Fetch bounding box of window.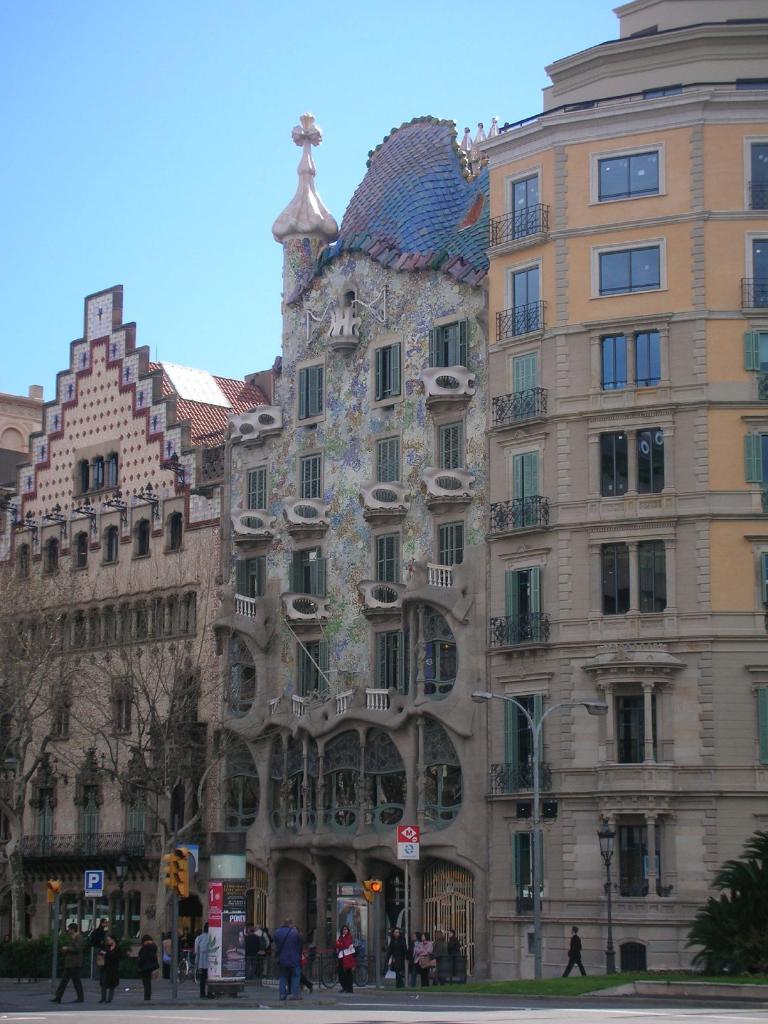
Bbox: crop(46, 680, 79, 748).
